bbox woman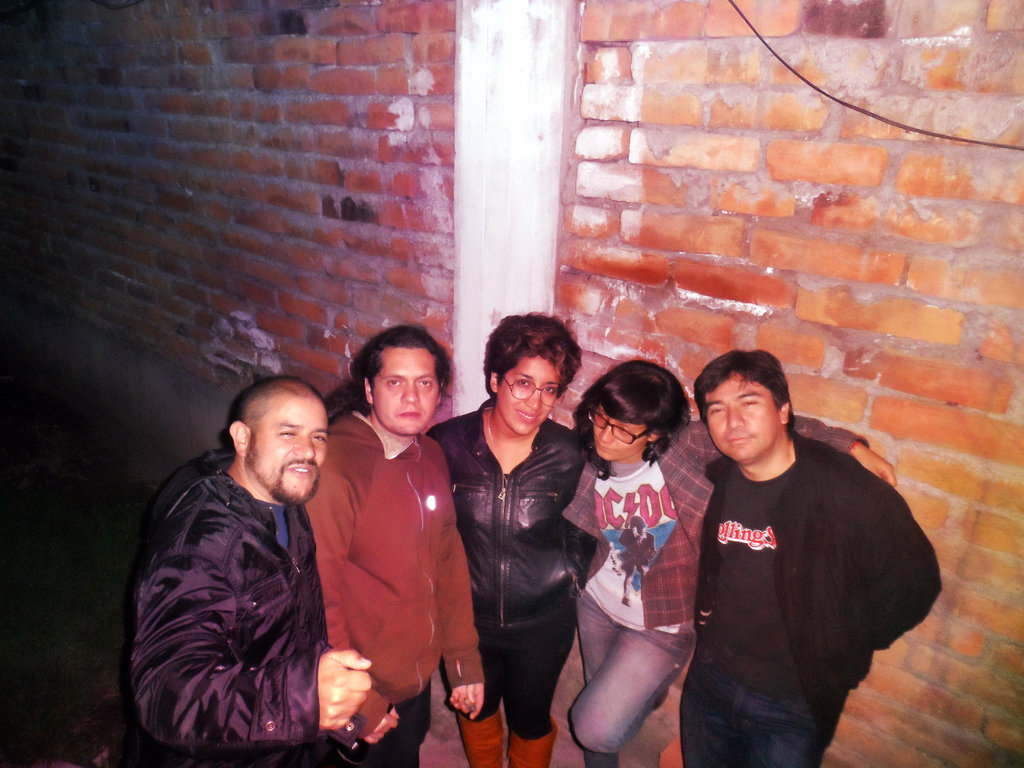
bbox(565, 363, 895, 767)
